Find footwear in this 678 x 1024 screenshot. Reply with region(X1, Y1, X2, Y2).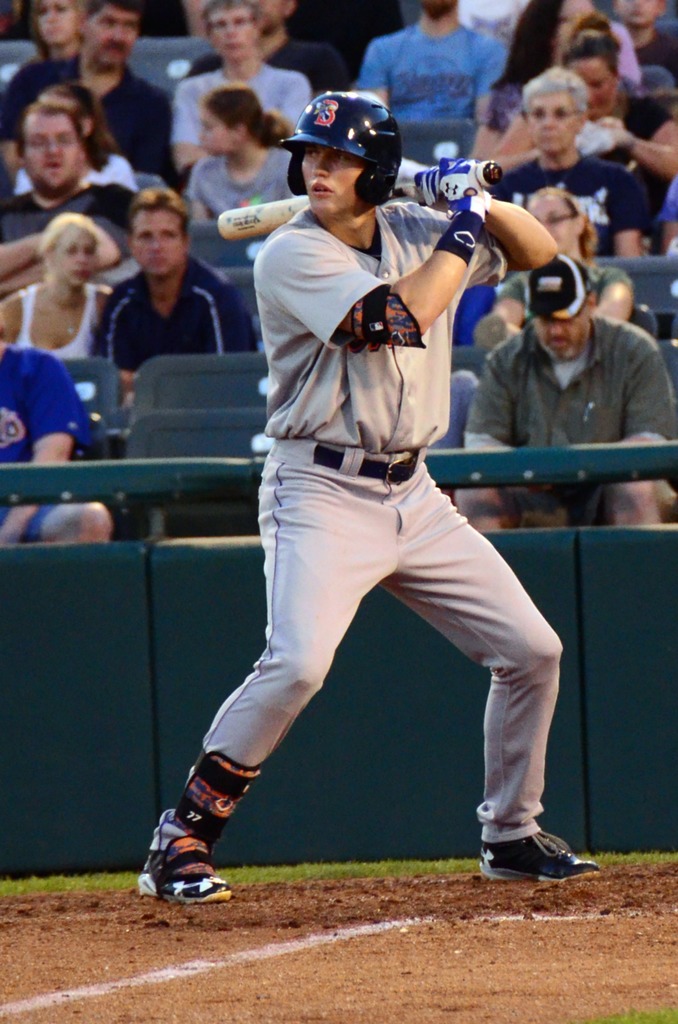
region(480, 824, 596, 881).
